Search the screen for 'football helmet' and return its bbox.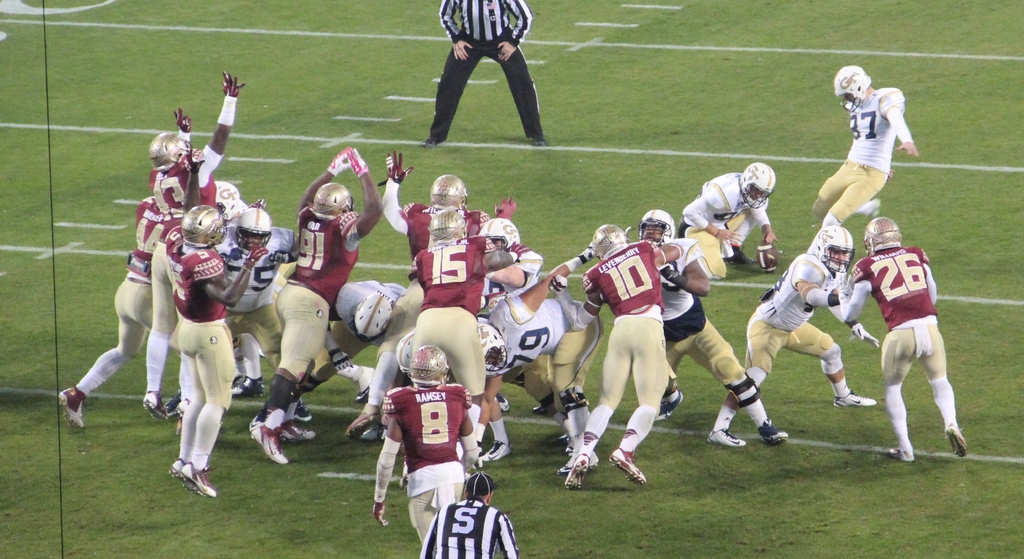
Found: pyautogui.locateOnScreen(428, 172, 471, 211).
